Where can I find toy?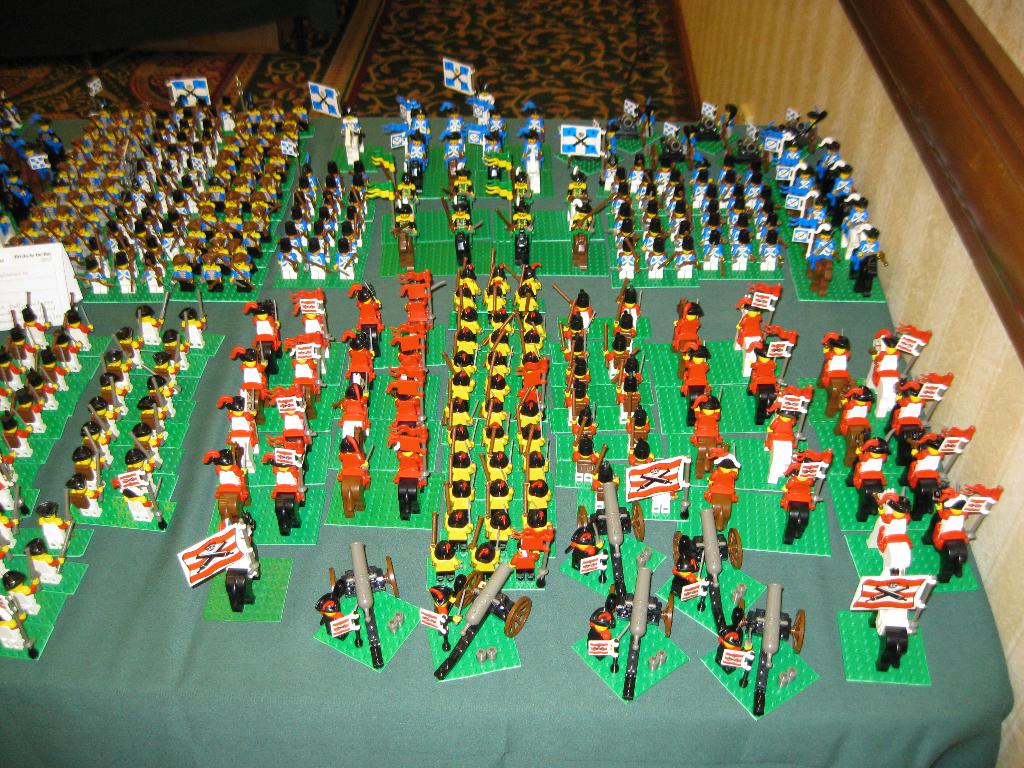
You can find it at Rect(390, 200, 413, 237).
